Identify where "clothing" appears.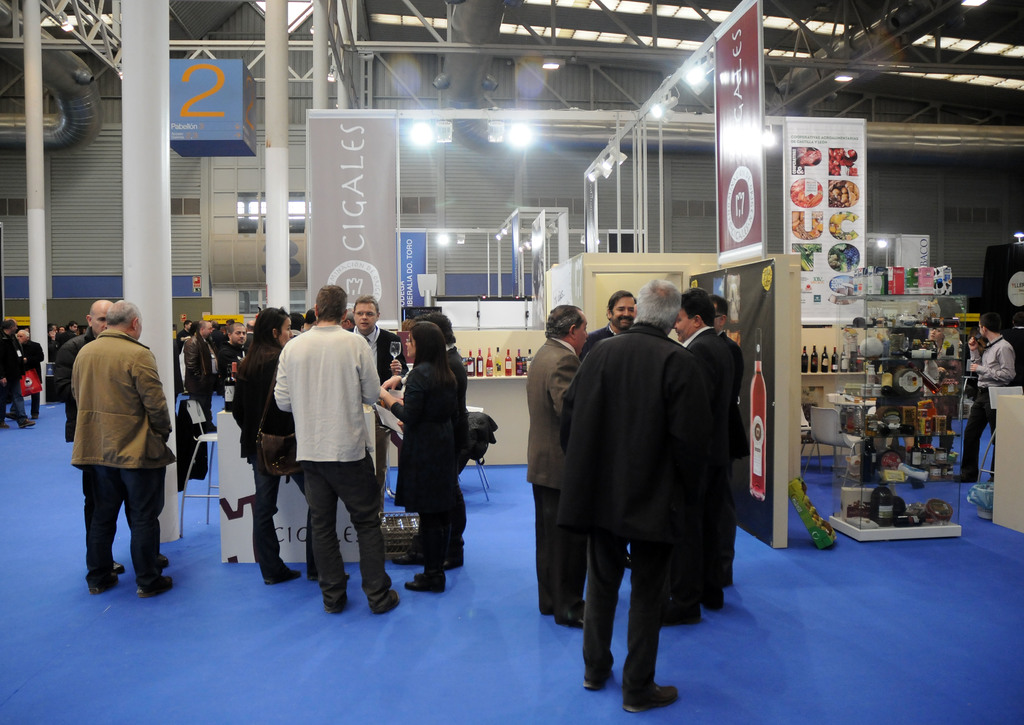
Appears at 8/339/47/417.
